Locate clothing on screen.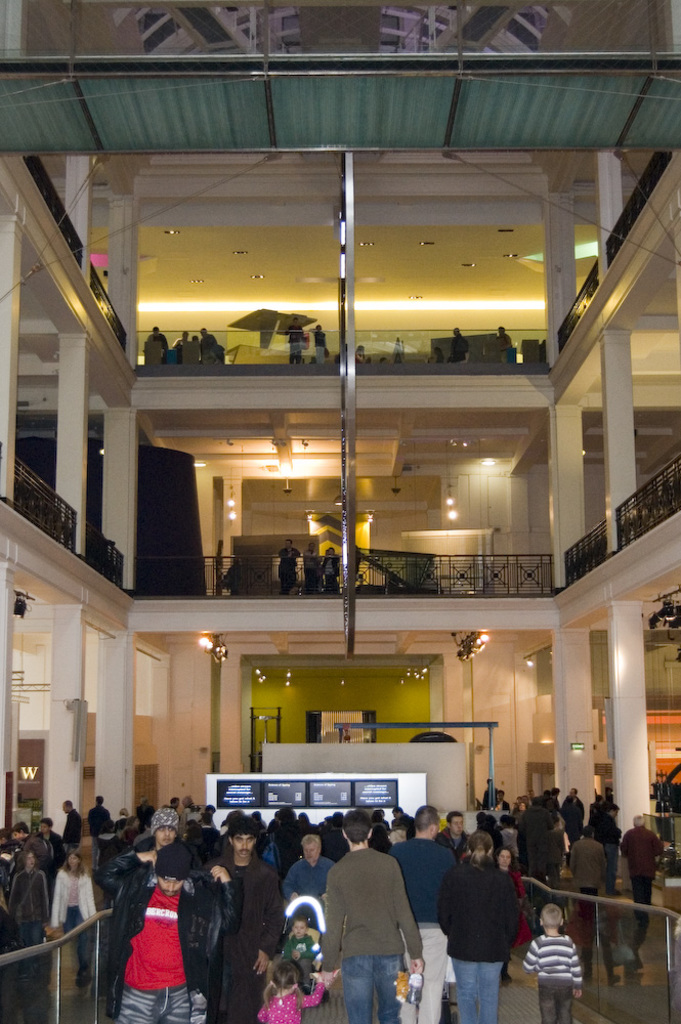
On screen at (198, 825, 215, 838).
